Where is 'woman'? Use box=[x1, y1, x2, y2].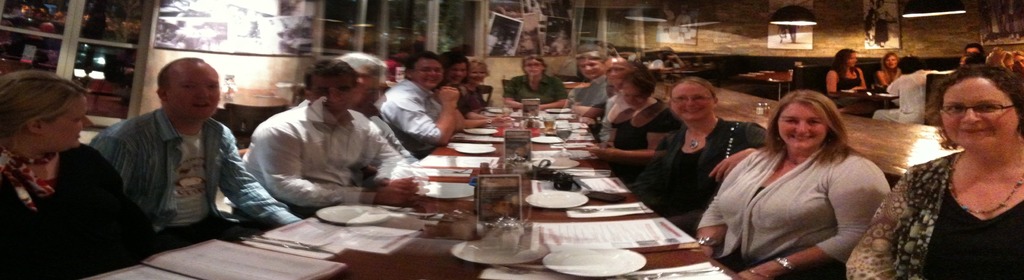
box=[438, 48, 471, 119].
